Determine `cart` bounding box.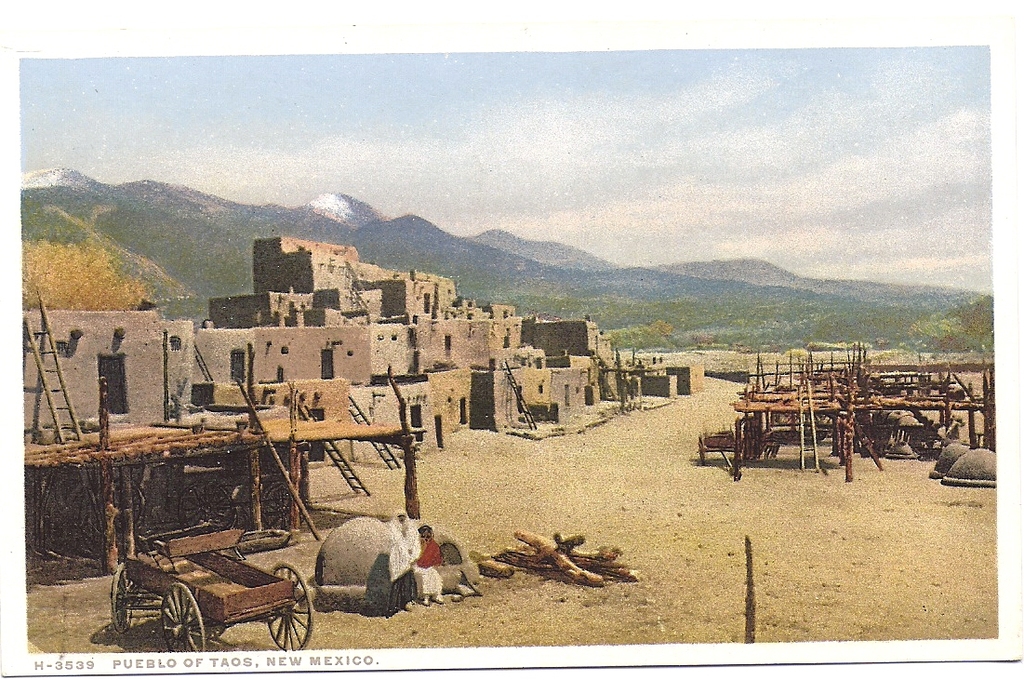
Determined: locate(111, 520, 315, 653).
